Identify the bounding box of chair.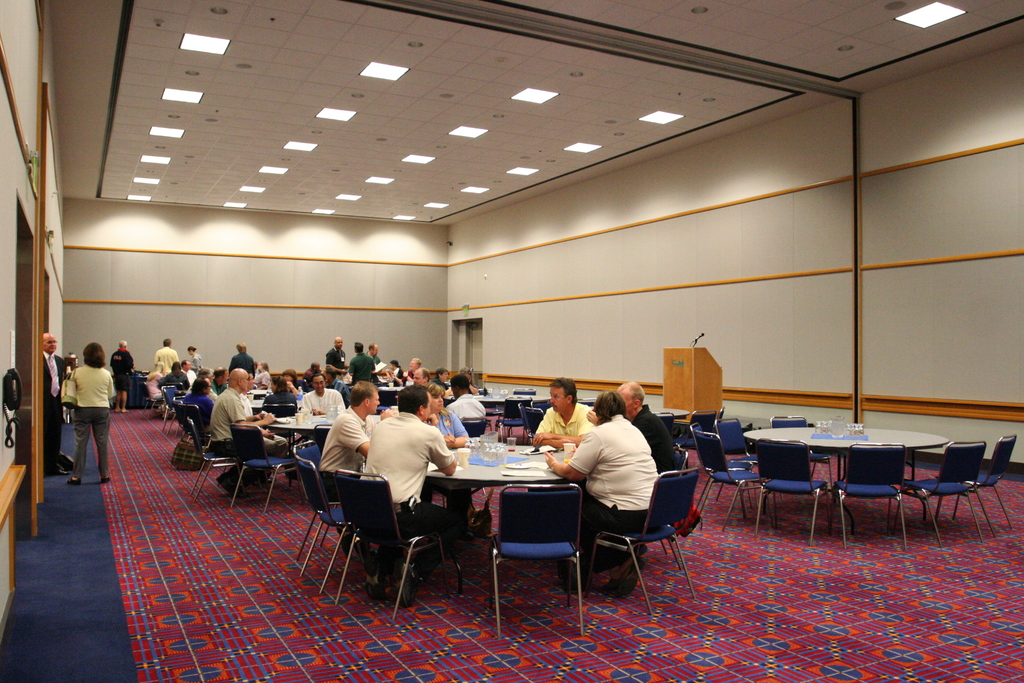
x1=575 y1=466 x2=694 y2=614.
